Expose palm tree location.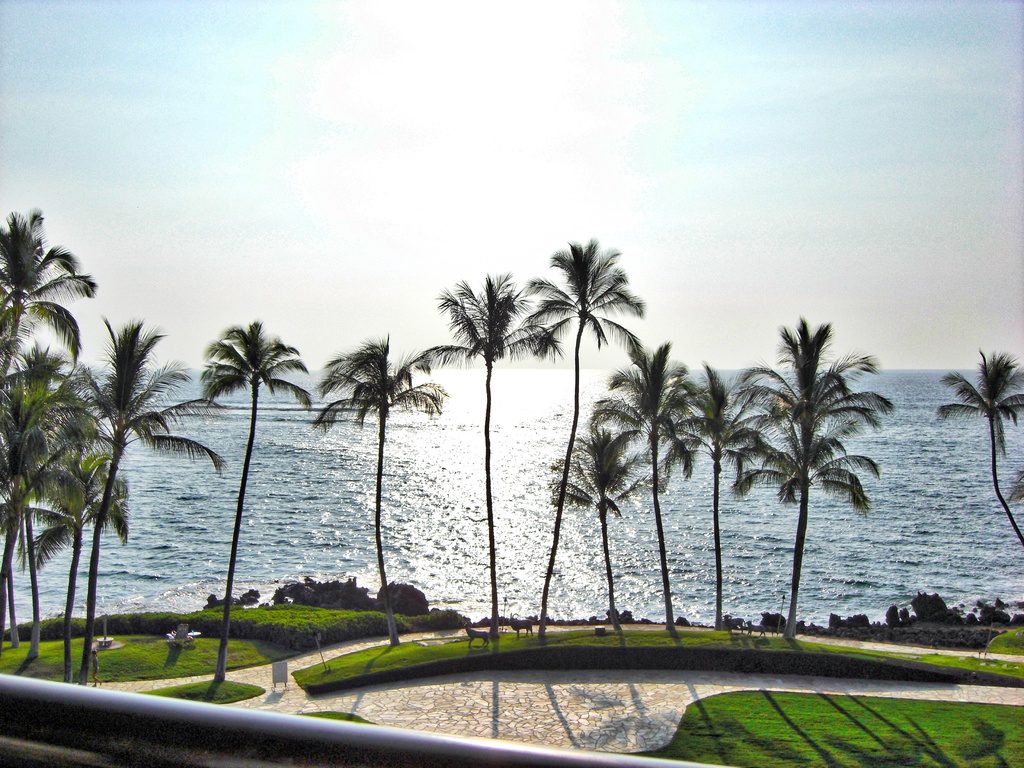
Exposed at {"x1": 524, "y1": 234, "x2": 630, "y2": 639}.
